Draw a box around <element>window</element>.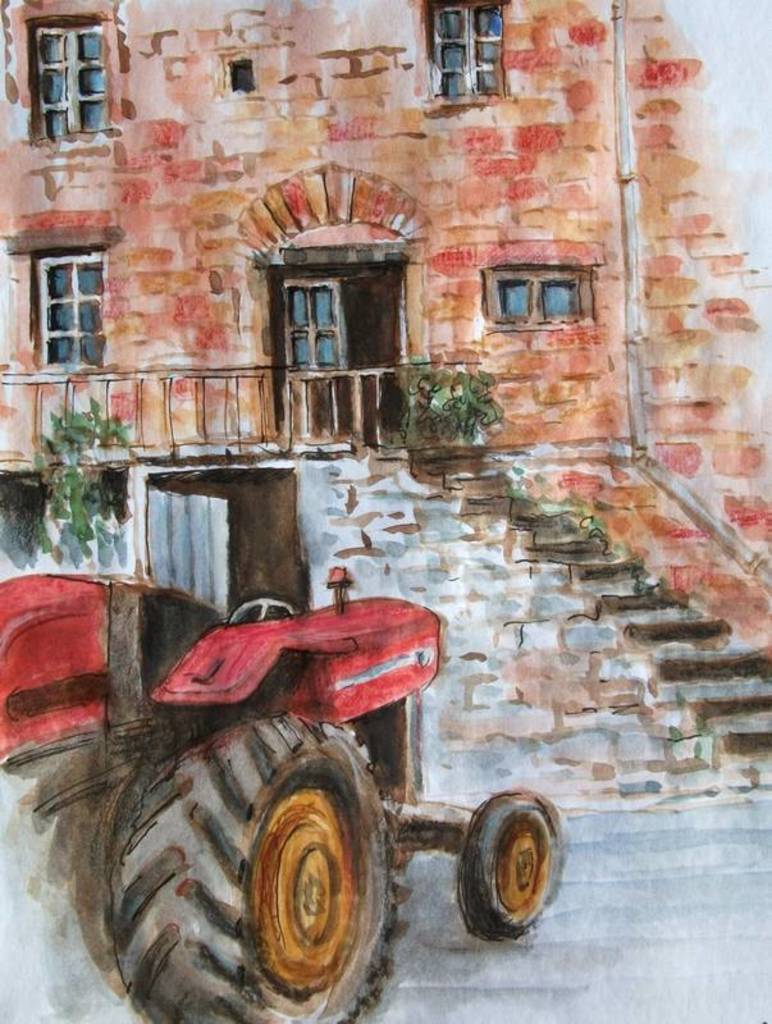
left=22, top=10, right=101, bottom=123.
